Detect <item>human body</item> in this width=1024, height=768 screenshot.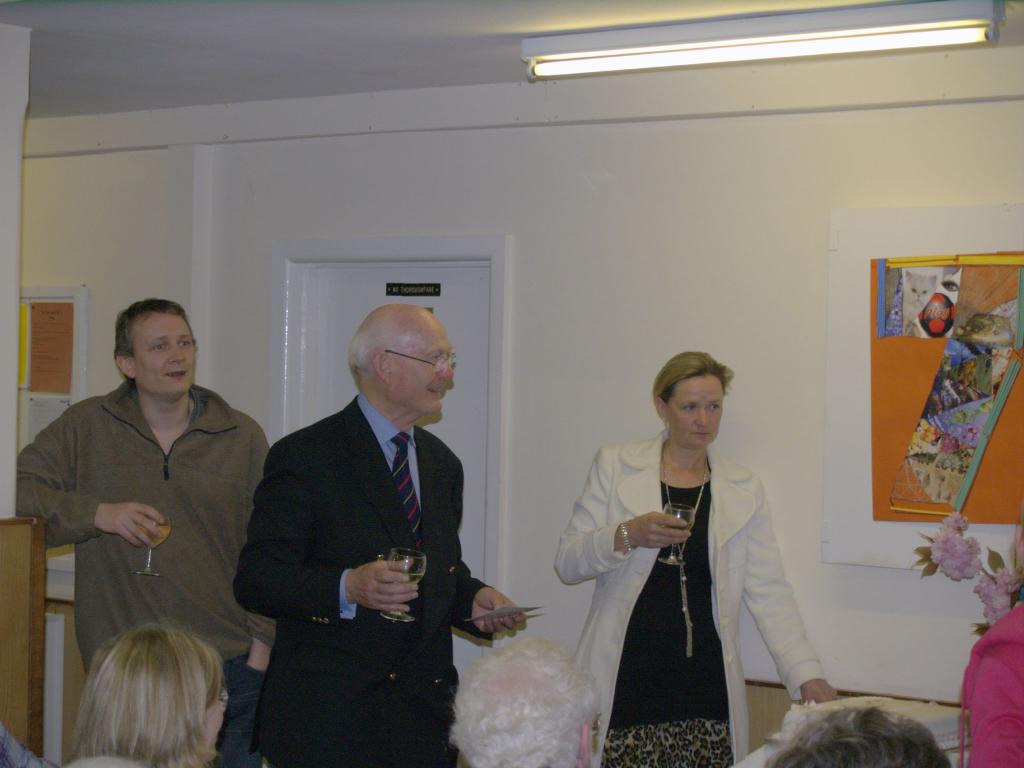
Detection: BBox(551, 422, 836, 767).
